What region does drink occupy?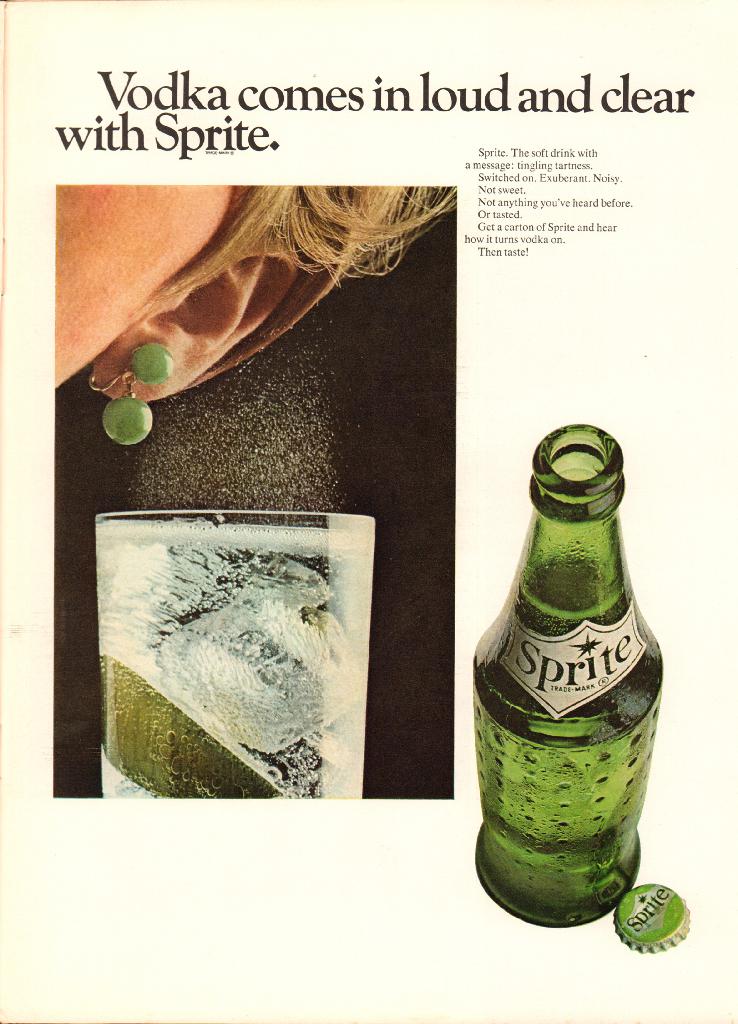
(x1=90, y1=522, x2=370, y2=802).
